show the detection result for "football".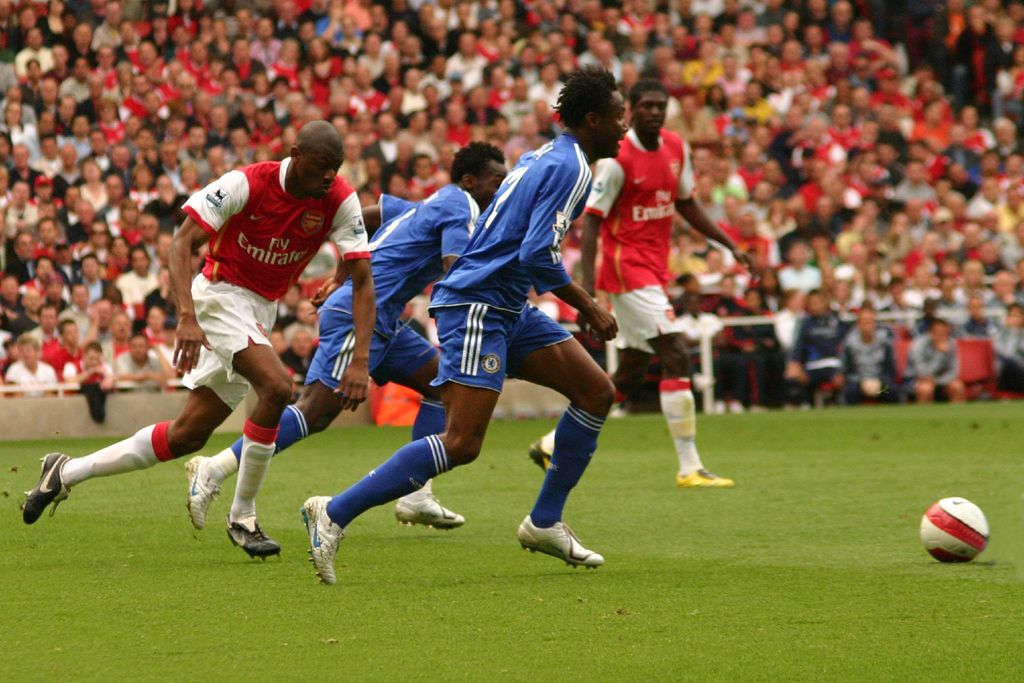
[x1=919, y1=498, x2=989, y2=567].
